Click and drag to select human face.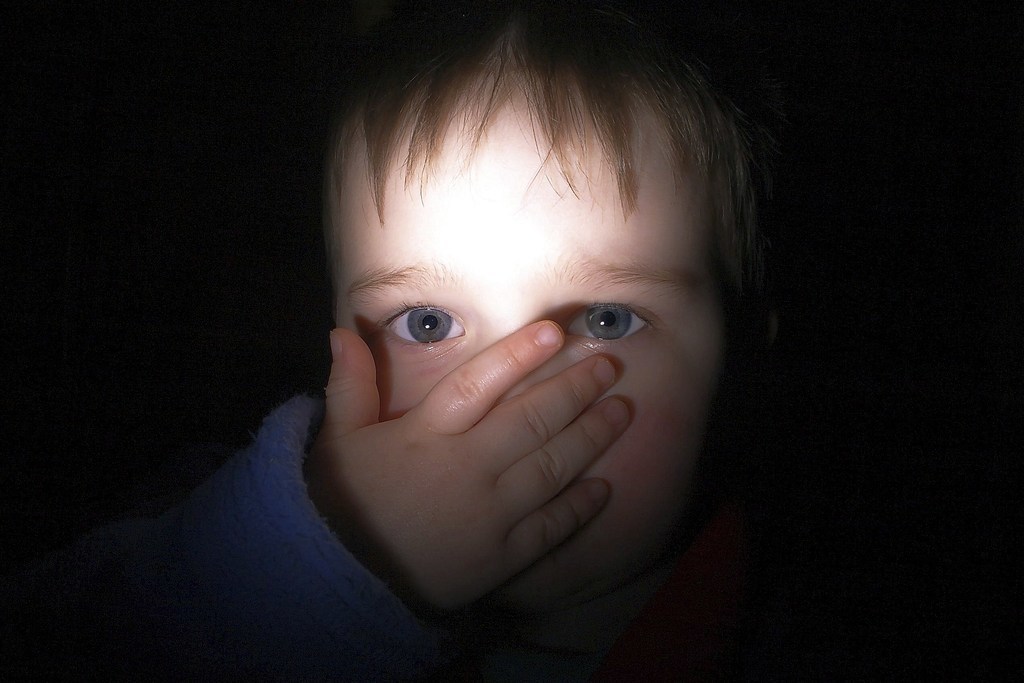
Selection: 330,54,726,610.
